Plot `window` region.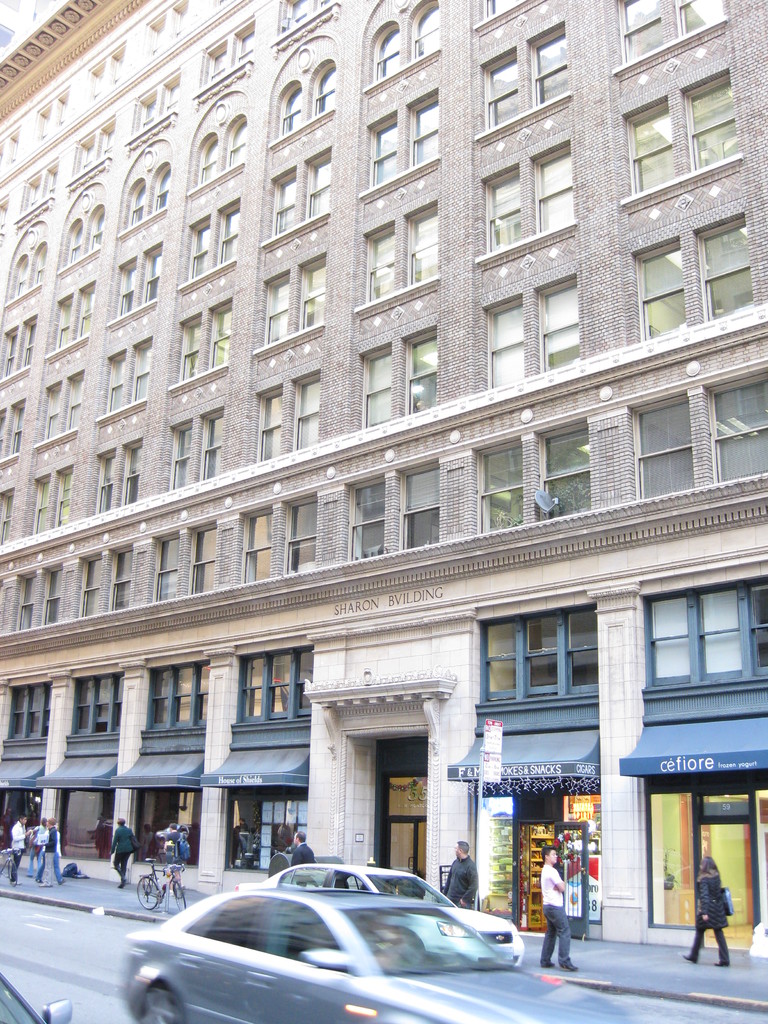
Plotted at 0, 488, 12, 529.
